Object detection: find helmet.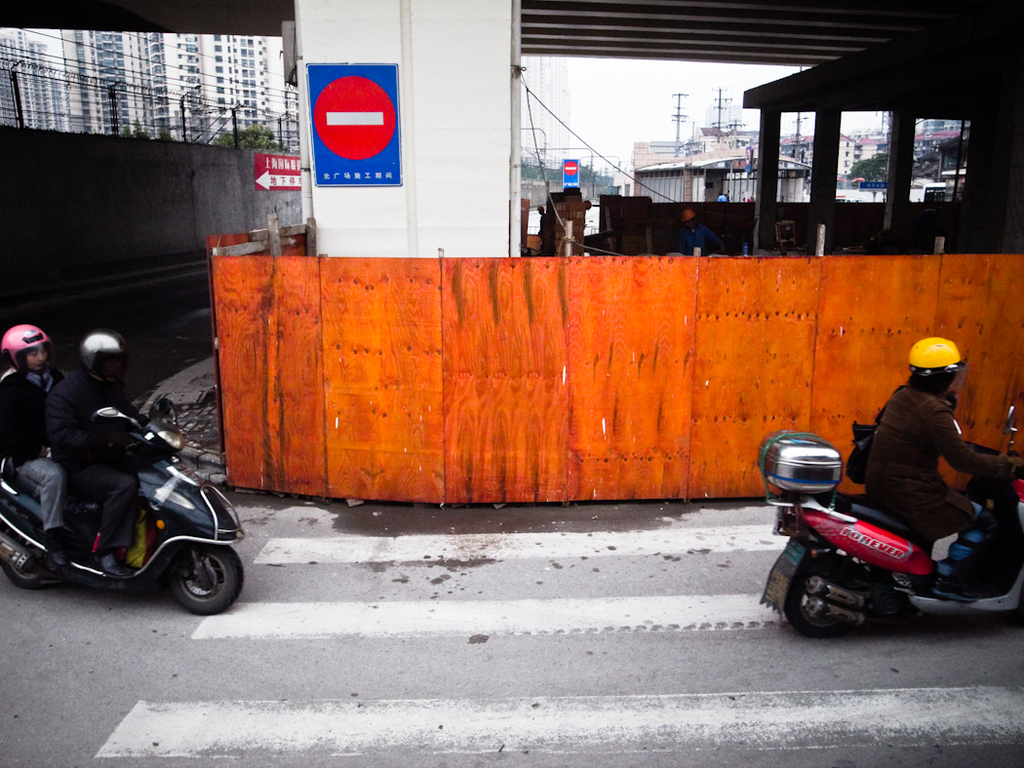
locate(0, 325, 49, 377).
